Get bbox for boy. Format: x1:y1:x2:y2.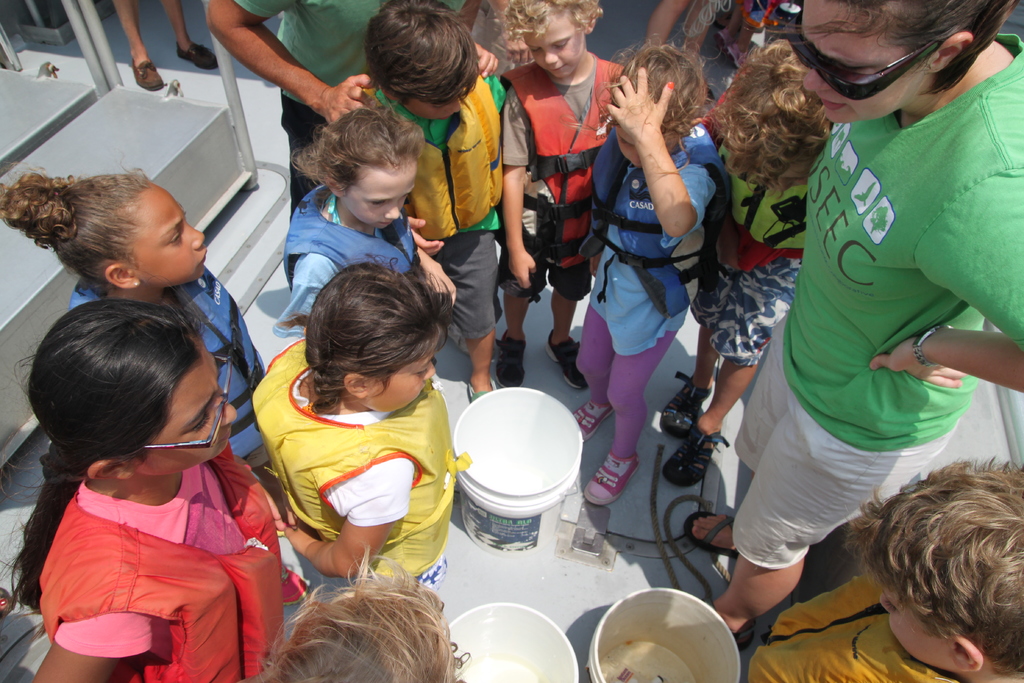
365:0:513:399.
